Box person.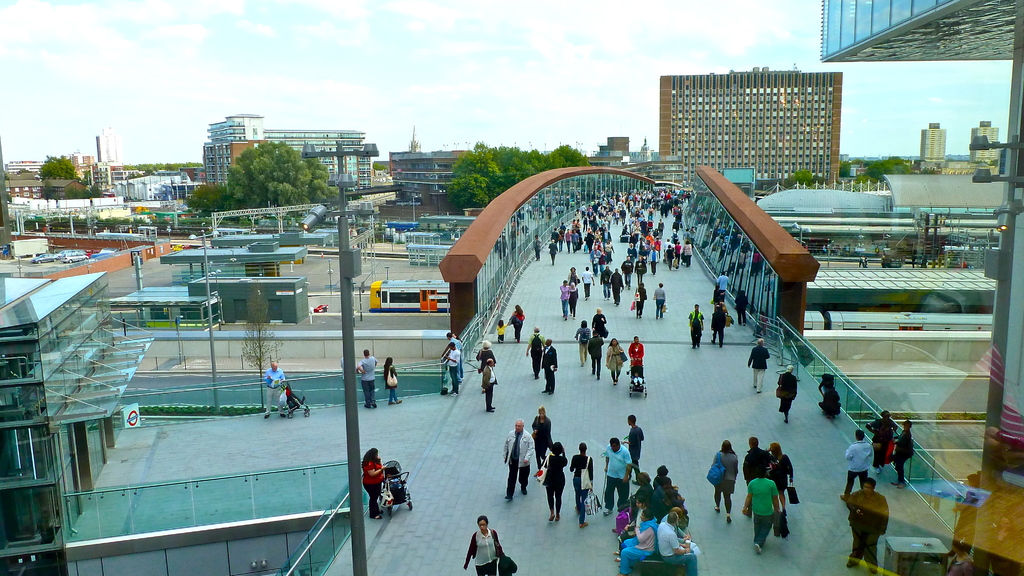
locate(604, 338, 627, 383).
